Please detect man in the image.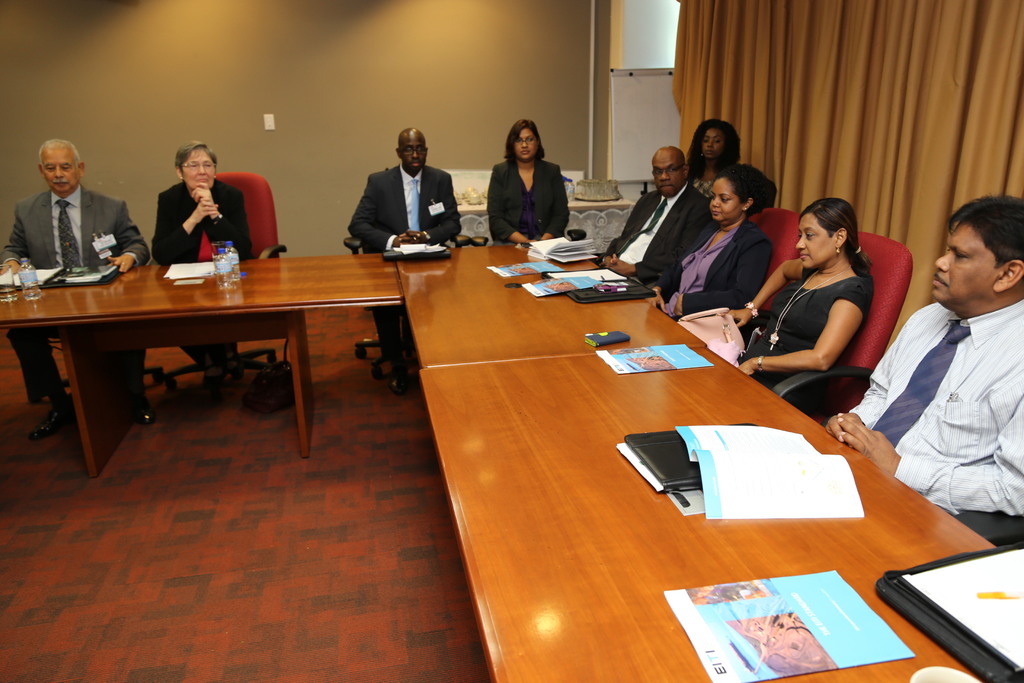
Rect(861, 199, 1022, 561).
